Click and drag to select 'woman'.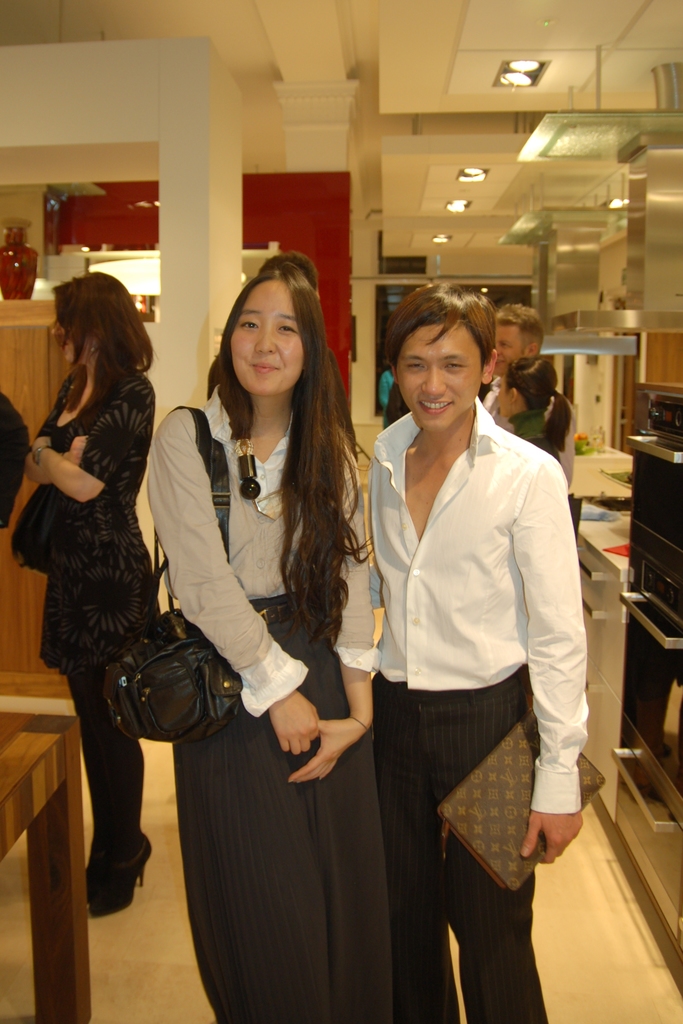
Selection: box=[12, 266, 155, 926].
